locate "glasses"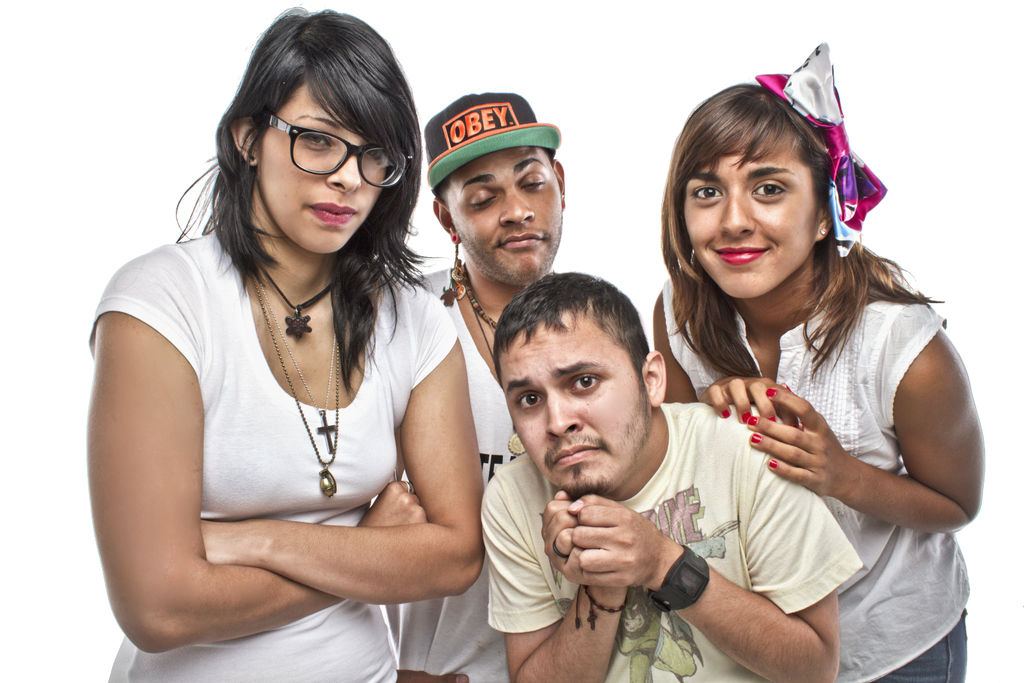
bbox=(264, 115, 417, 188)
